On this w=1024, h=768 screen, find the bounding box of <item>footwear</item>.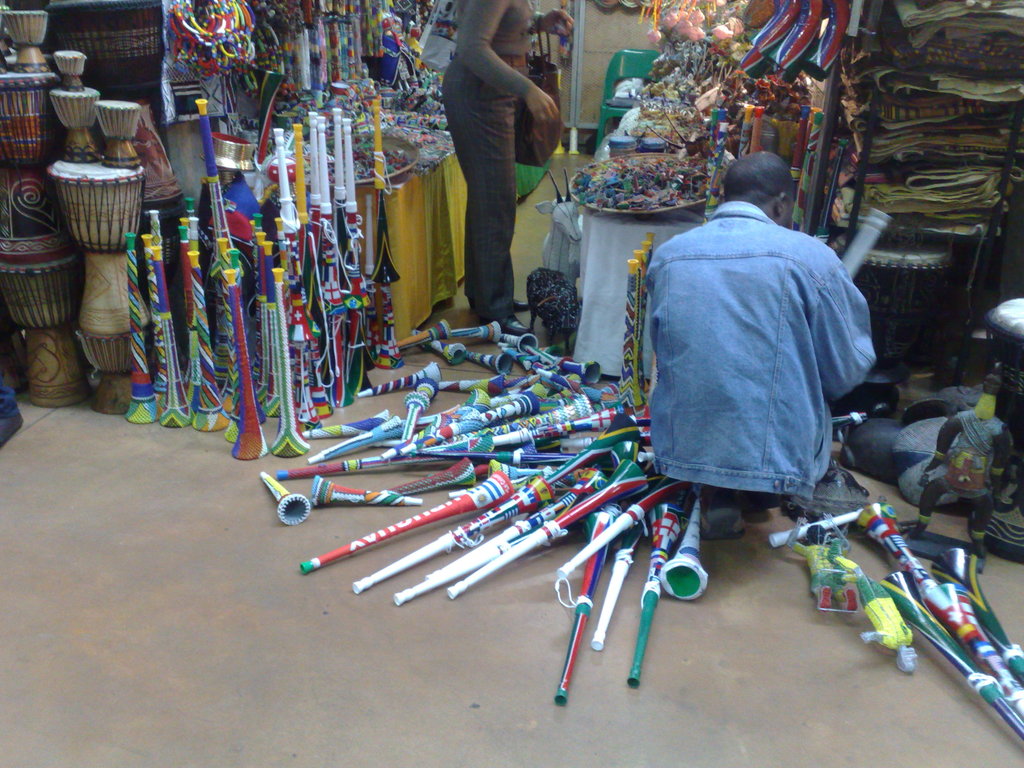
Bounding box: <bbox>484, 312, 532, 339</bbox>.
